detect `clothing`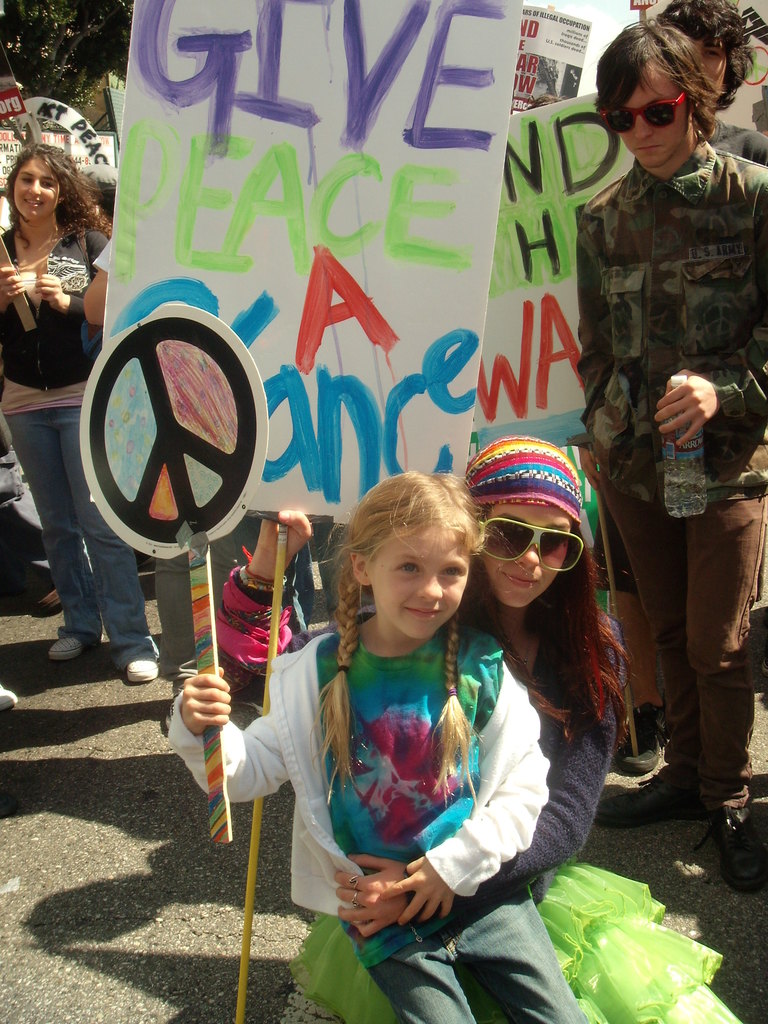
177 559 748 1023
